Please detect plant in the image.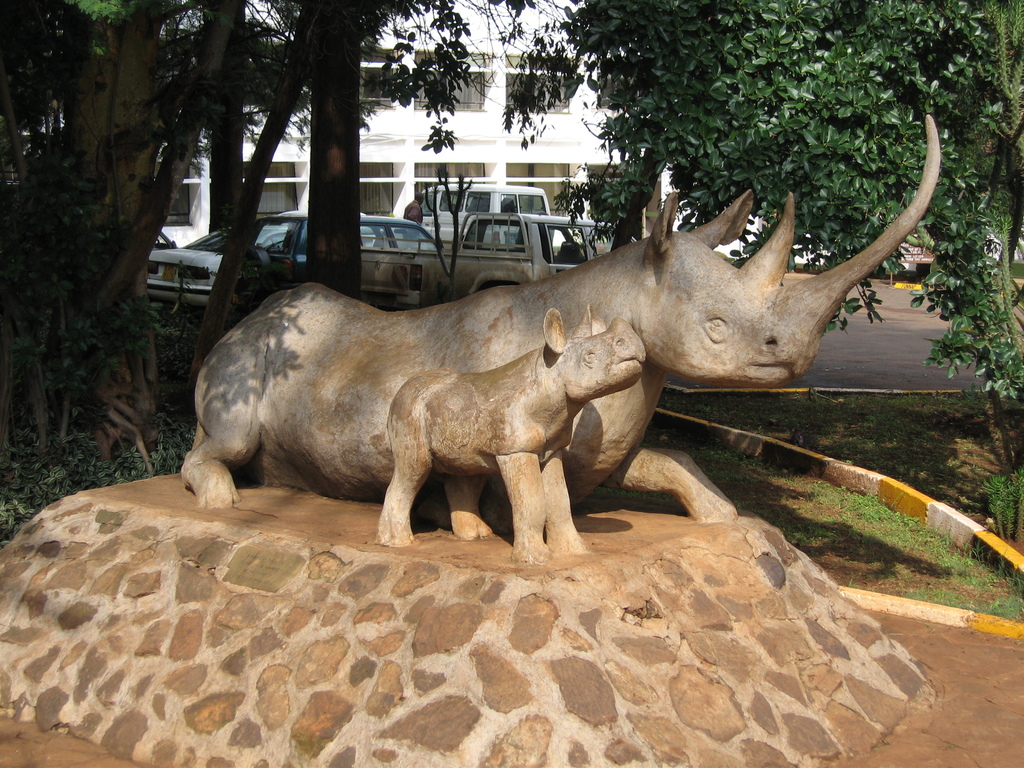
[982,467,1023,546].
